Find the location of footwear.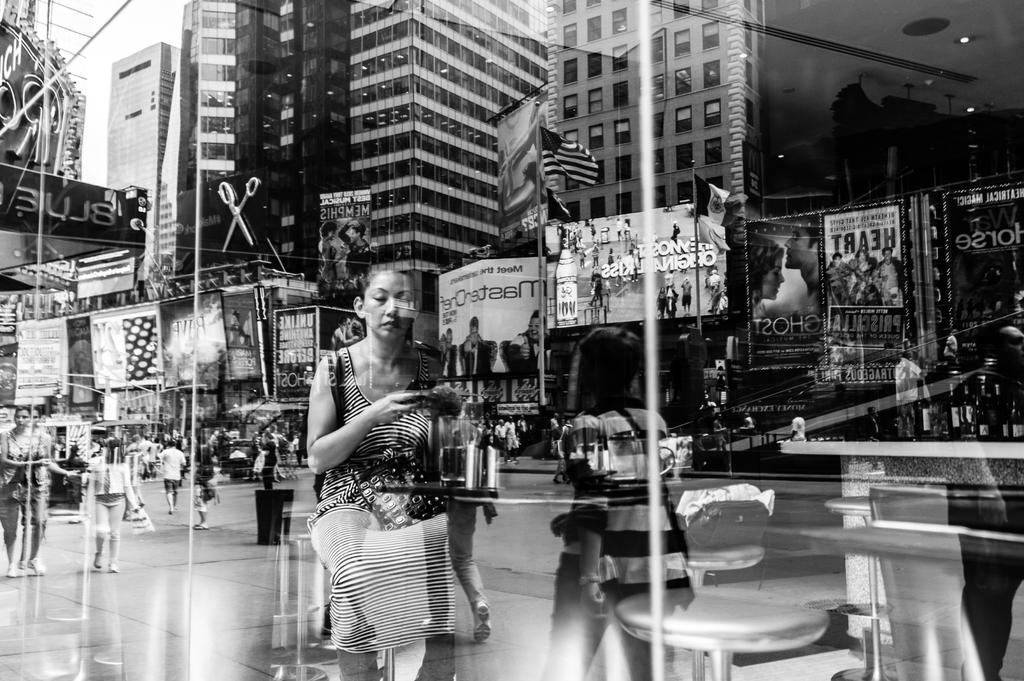
Location: crop(101, 562, 118, 574).
